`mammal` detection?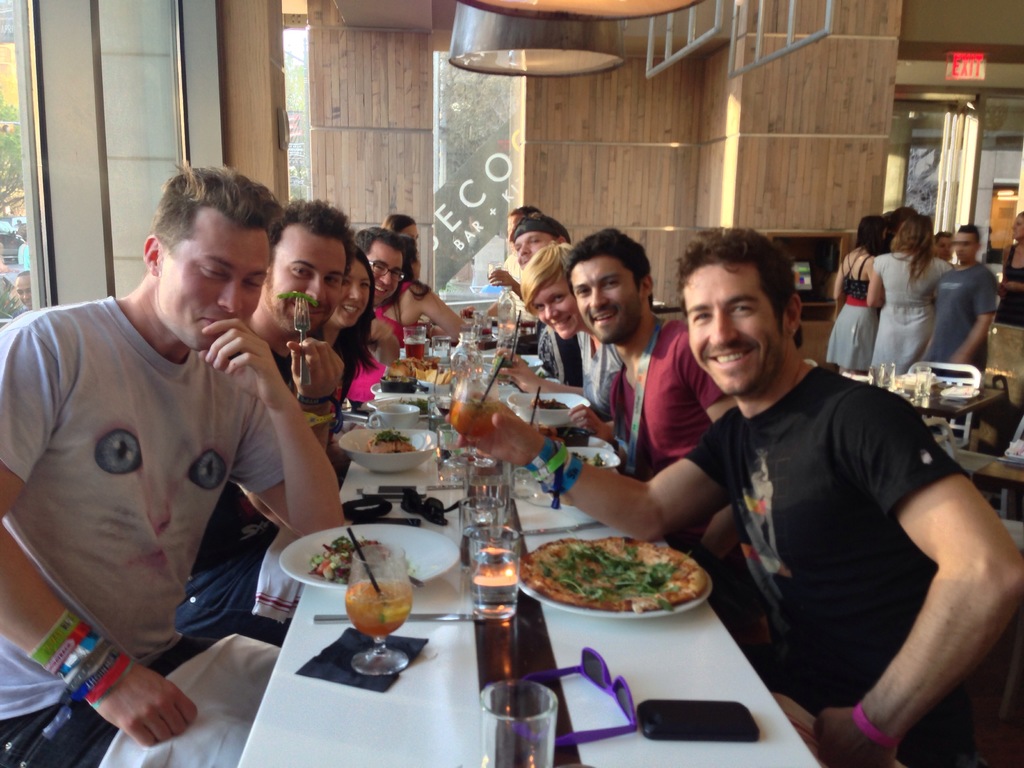
825,214,889,369
